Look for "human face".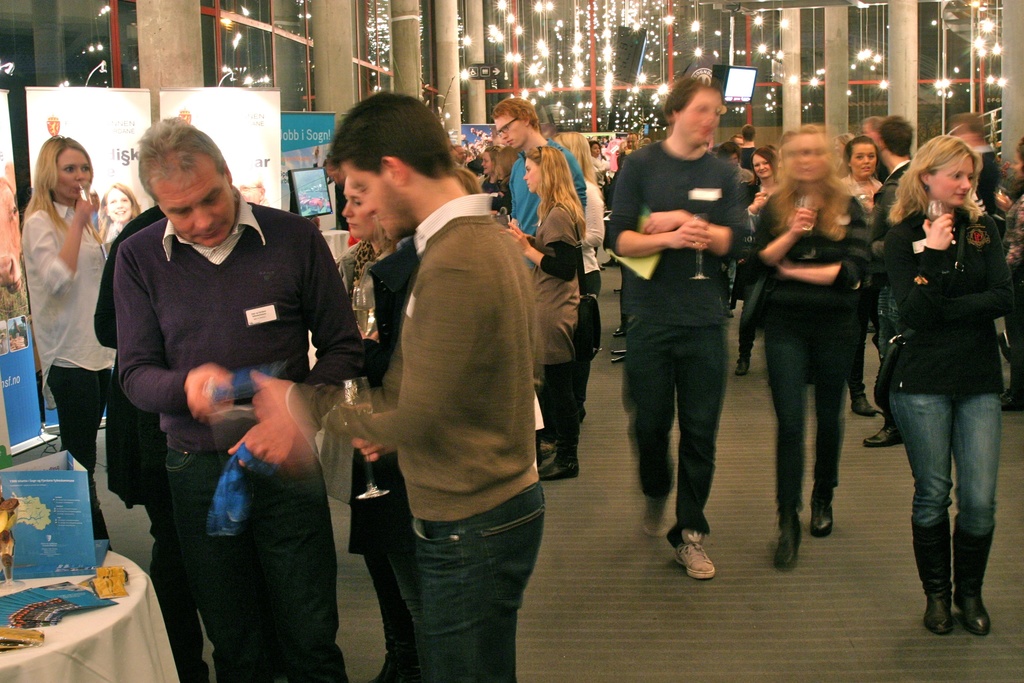
Found: bbox(953, 124, 973, 142).
